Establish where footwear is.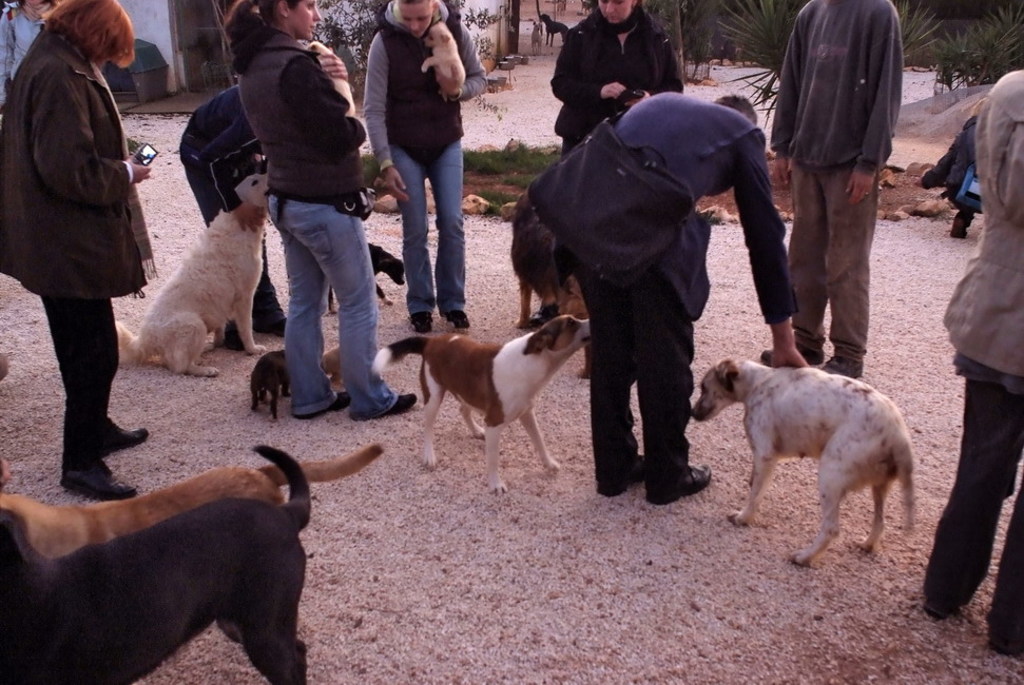
Established at (x1=295, y1=387, x2=350, y2=417).
